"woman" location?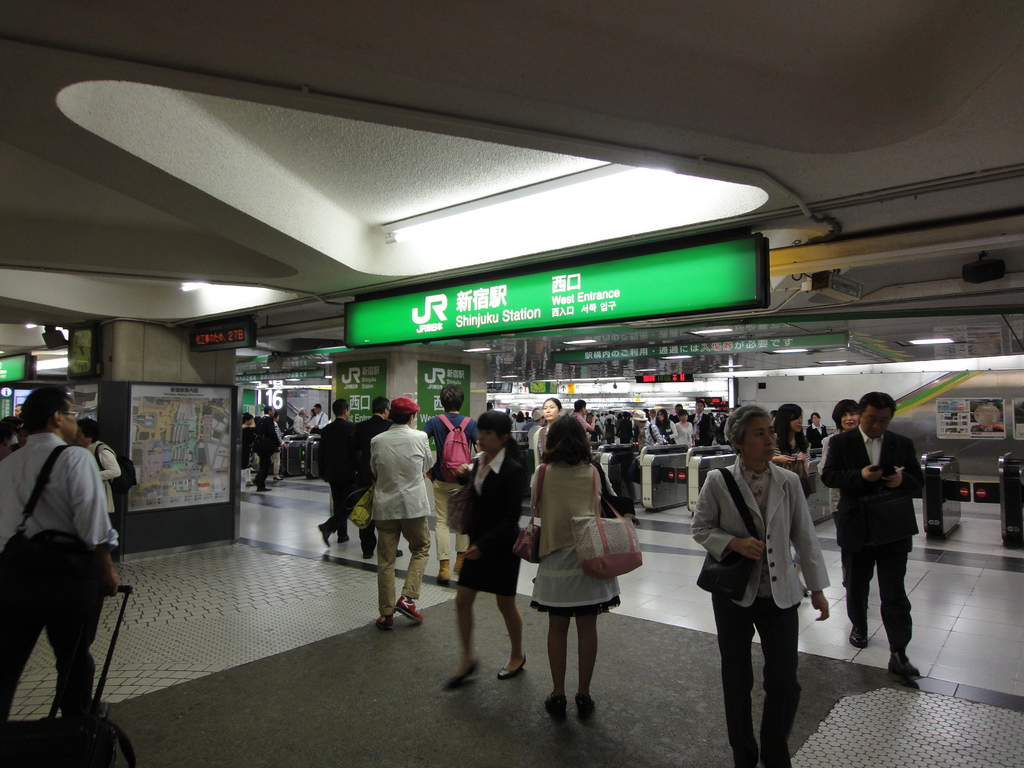
(675,408,697,449)
